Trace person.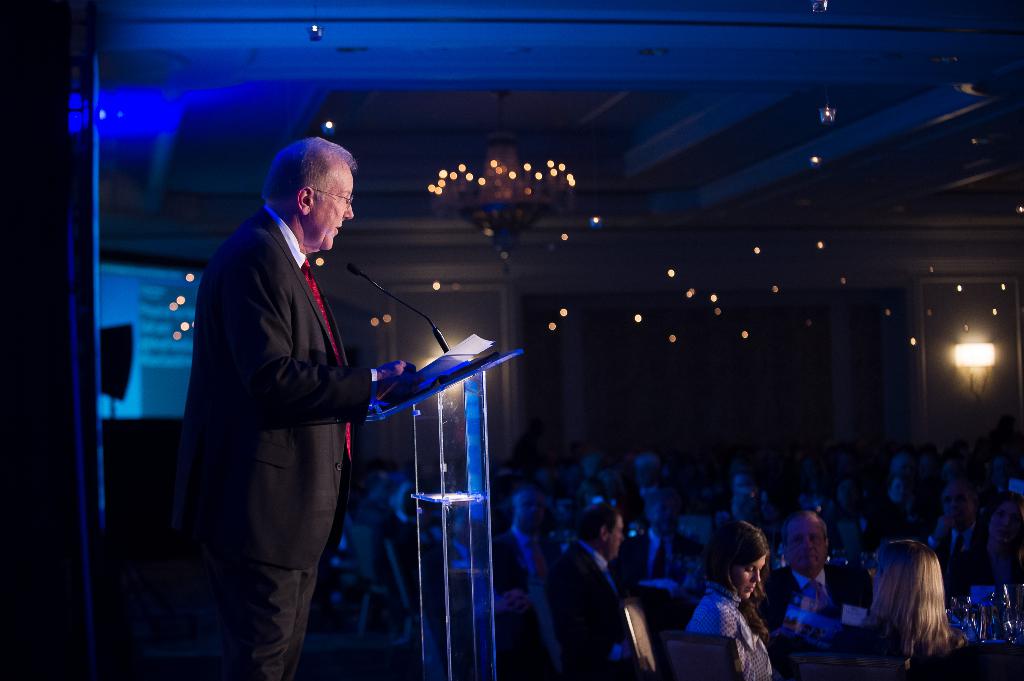
Traced to 170/134/425/680.
